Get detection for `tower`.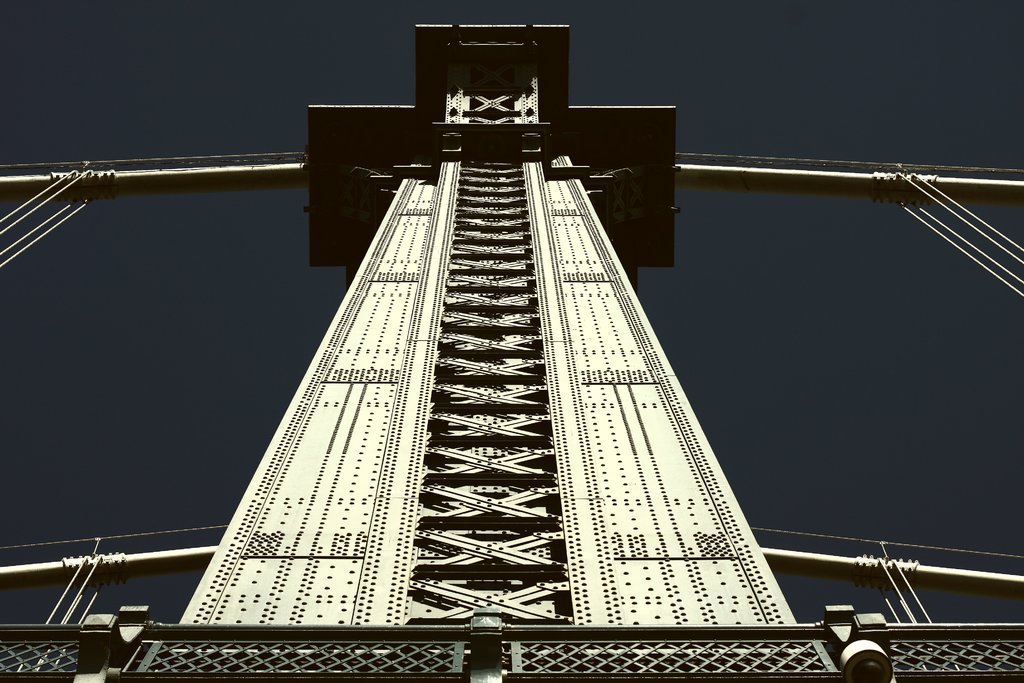
Detection: box=[165, 20, 804, 643].
